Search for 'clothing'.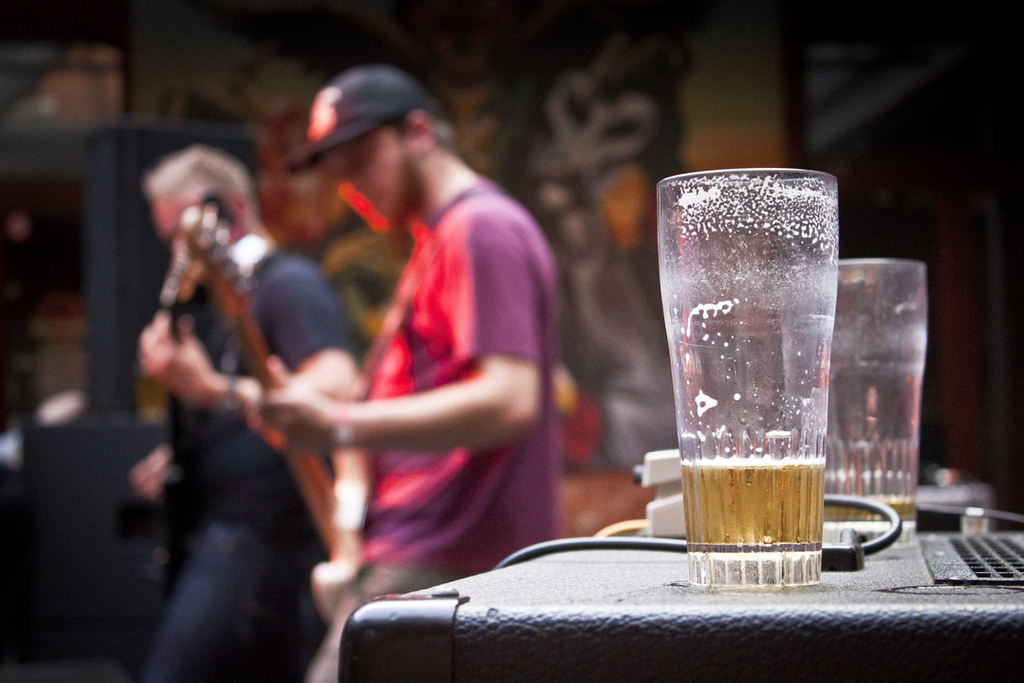
Found at x1=305 y1=173 x2=562 y2=682.
